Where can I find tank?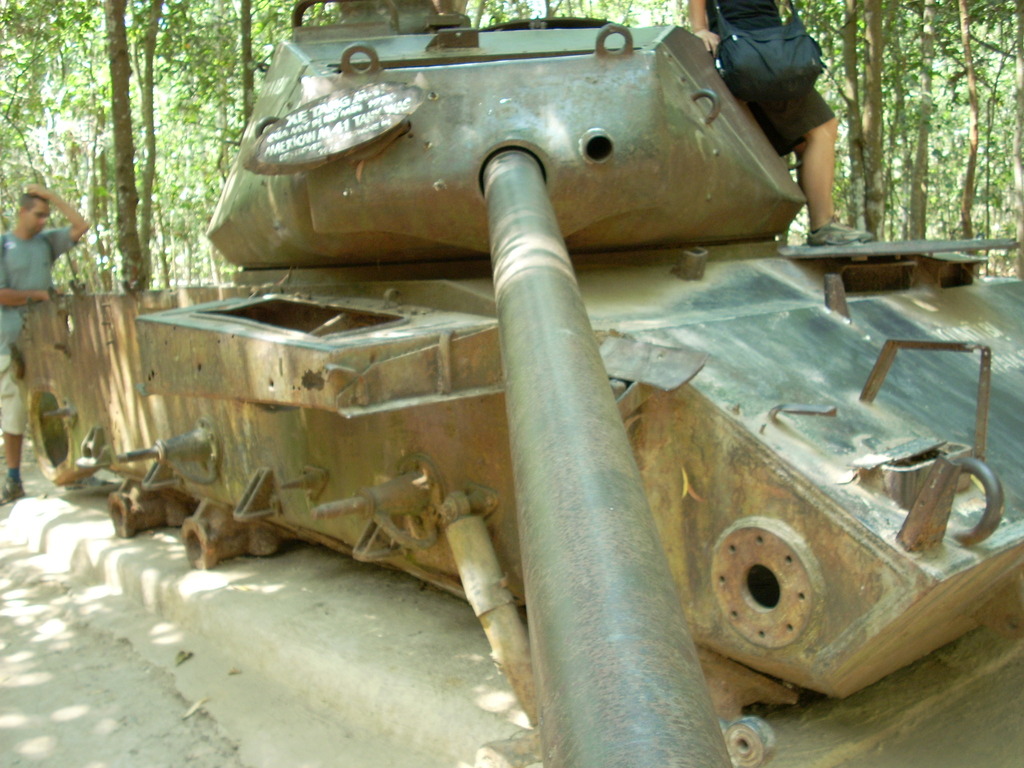
You can find it at [12, 0, 1023, 767].
